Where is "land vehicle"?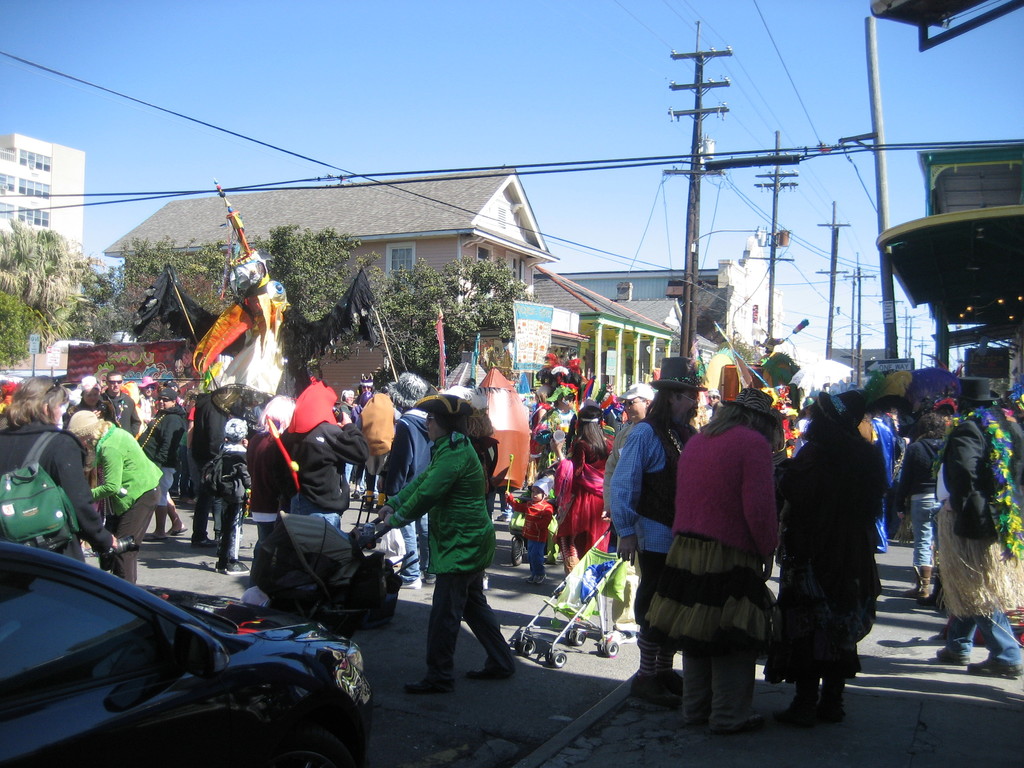
(left=0, top=544, right=372, bottom=767).
